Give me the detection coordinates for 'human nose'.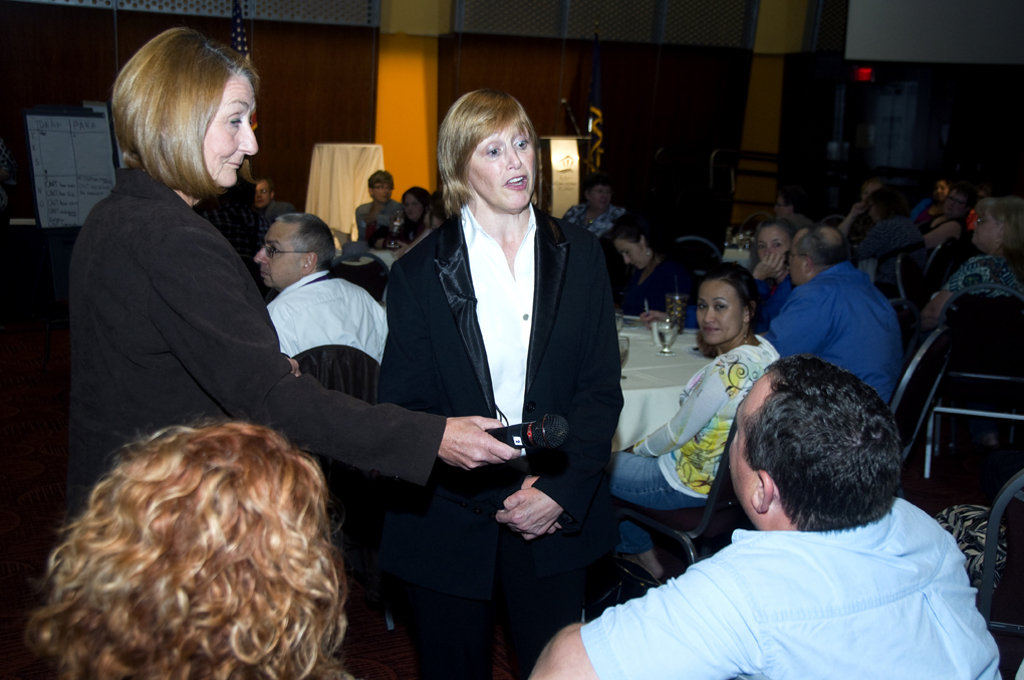
765 245 771 259.
